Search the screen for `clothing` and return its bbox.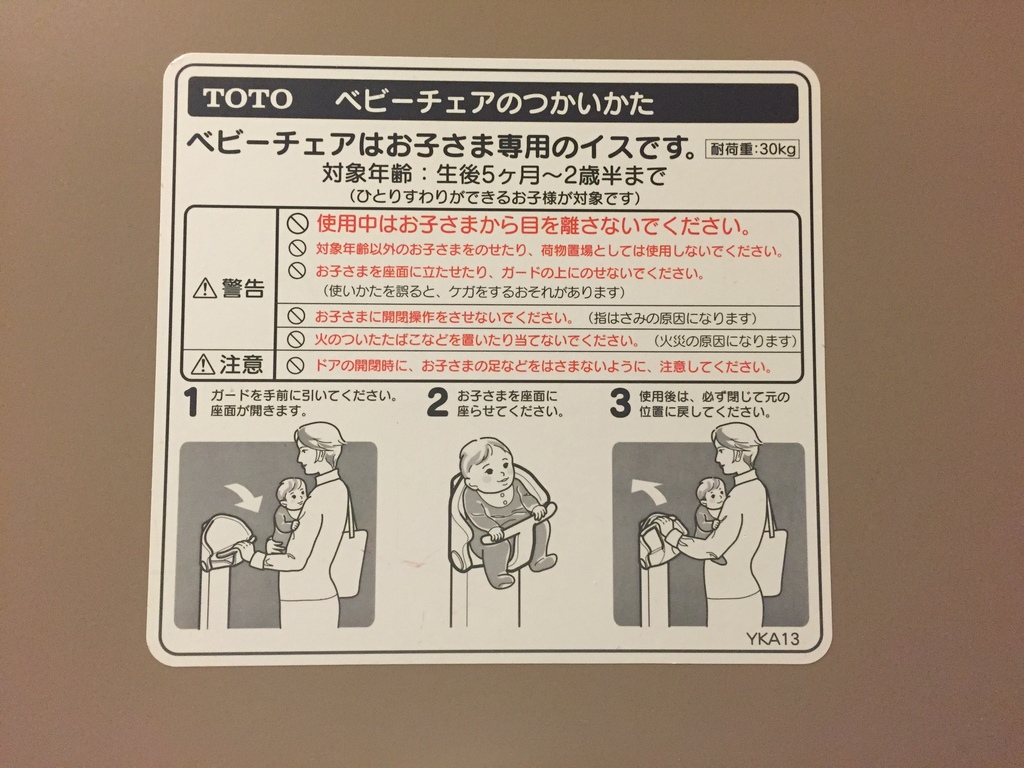
Found: 681, 476, 767, 624.
